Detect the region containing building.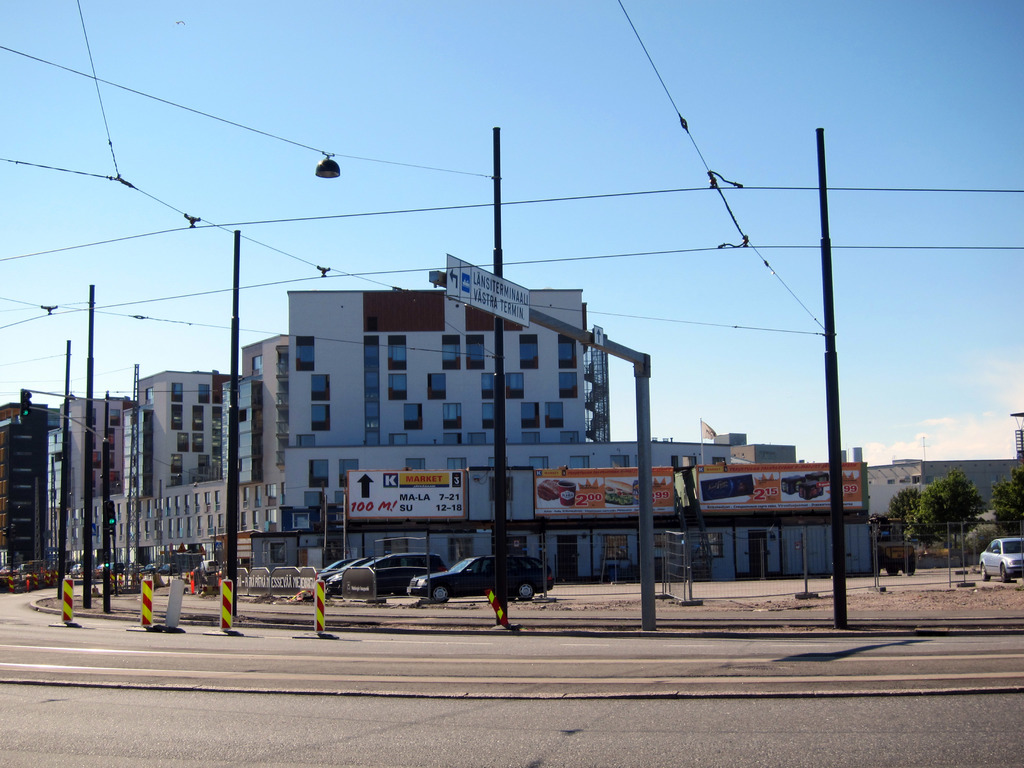
[235, 333, 291, 484].
